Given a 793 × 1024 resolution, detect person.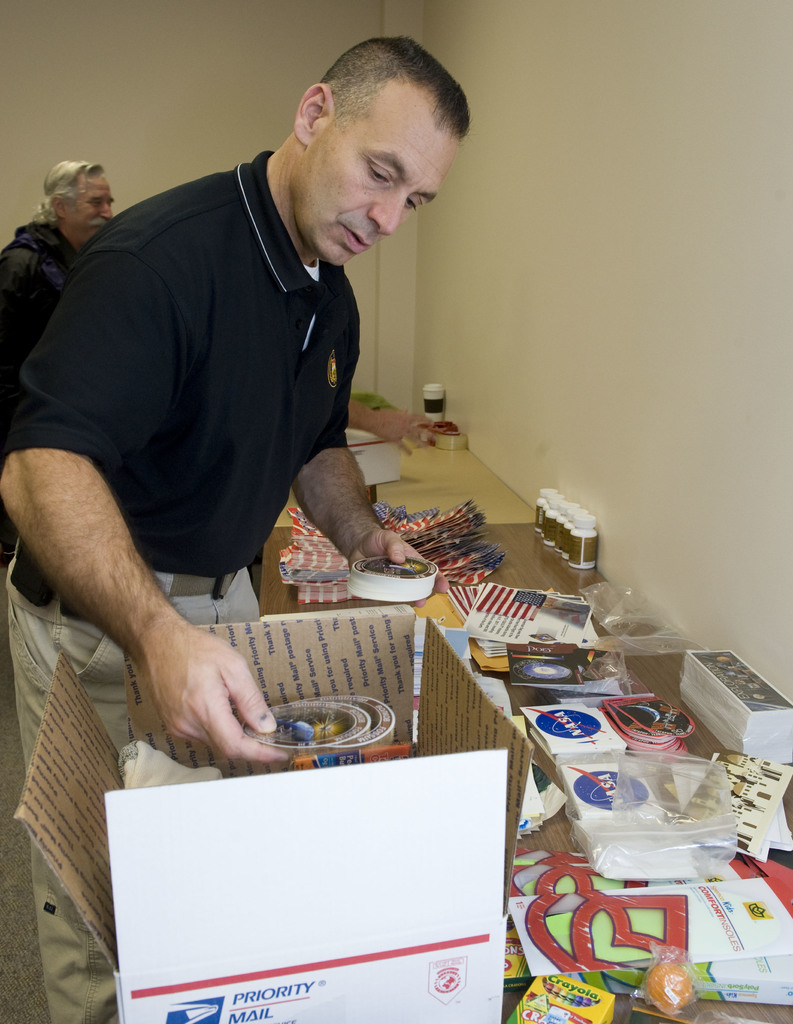
box(0, 35, 479, 1023).
